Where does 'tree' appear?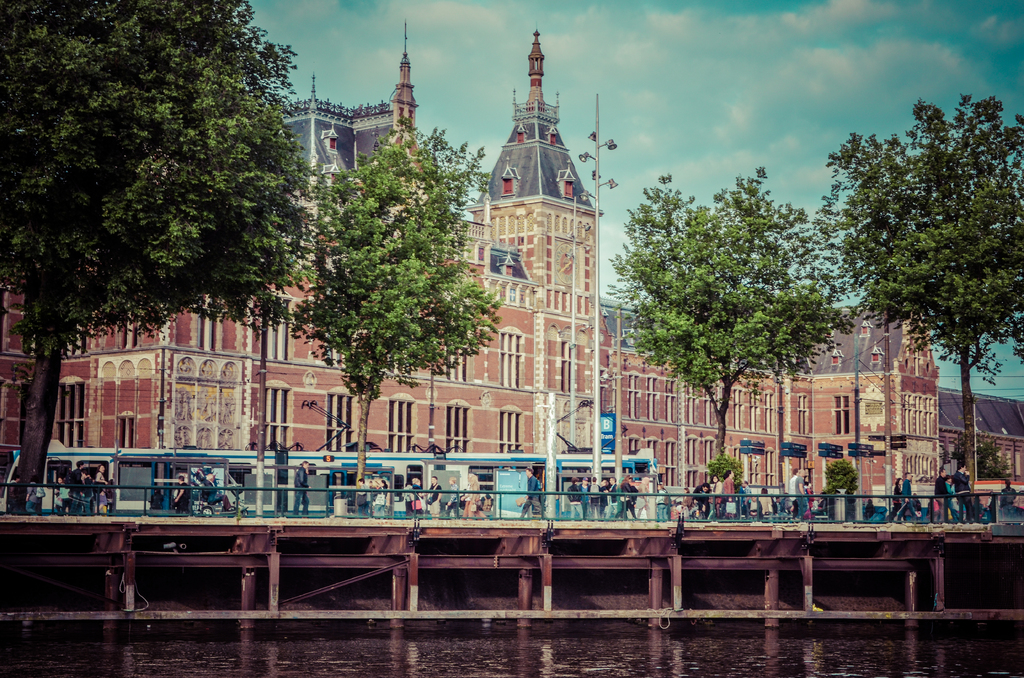
Appears at bbox(602, 166, 708, 323).
